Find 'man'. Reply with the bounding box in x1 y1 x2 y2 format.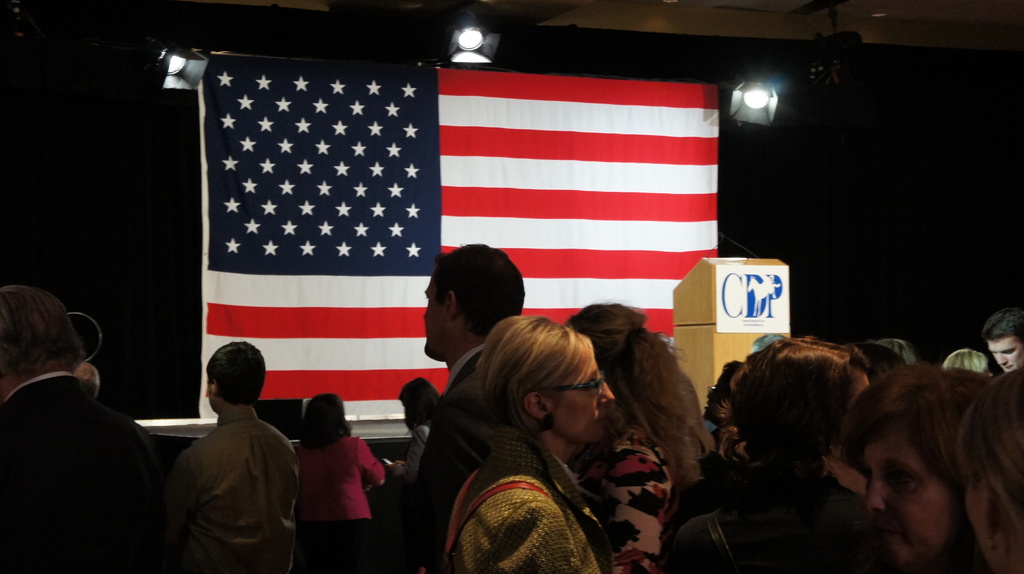
401 234 531 573.
